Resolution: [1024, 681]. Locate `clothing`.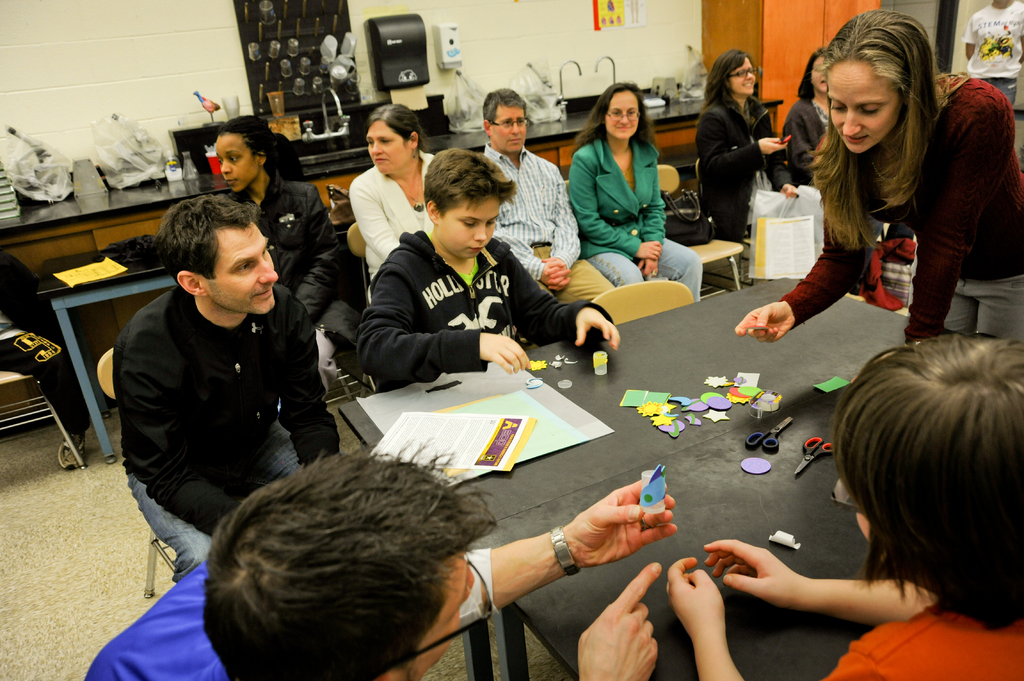
Rect(694, 99, 787, 237).
